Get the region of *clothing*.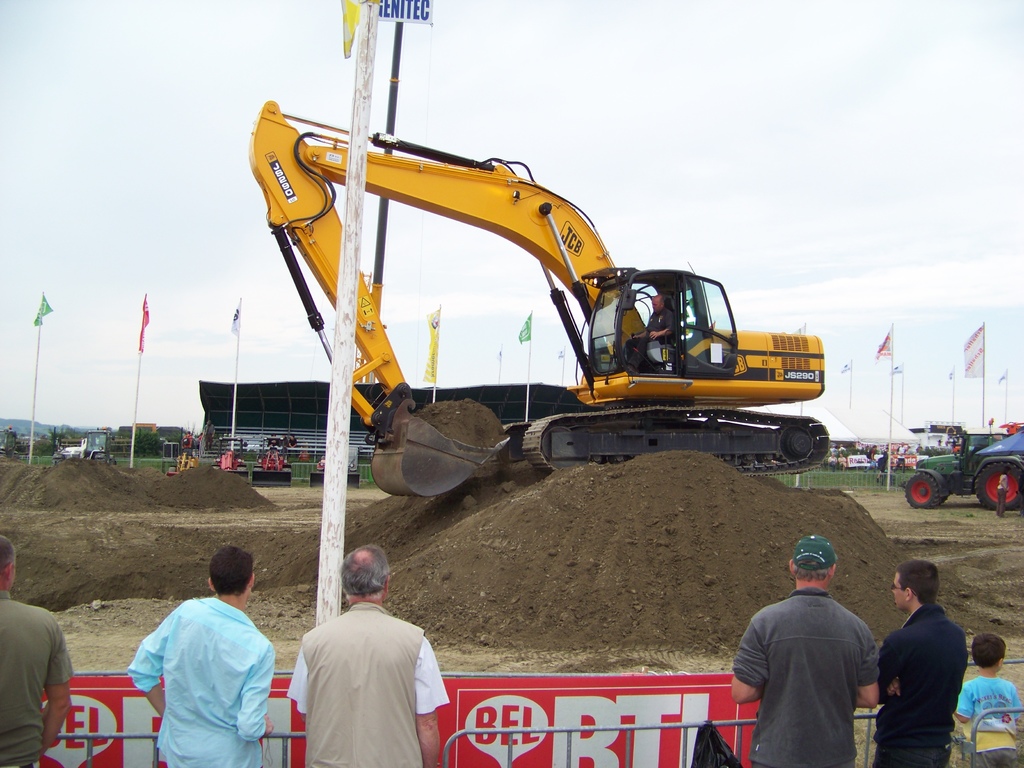
select_region(287, 598, 452, 767).
